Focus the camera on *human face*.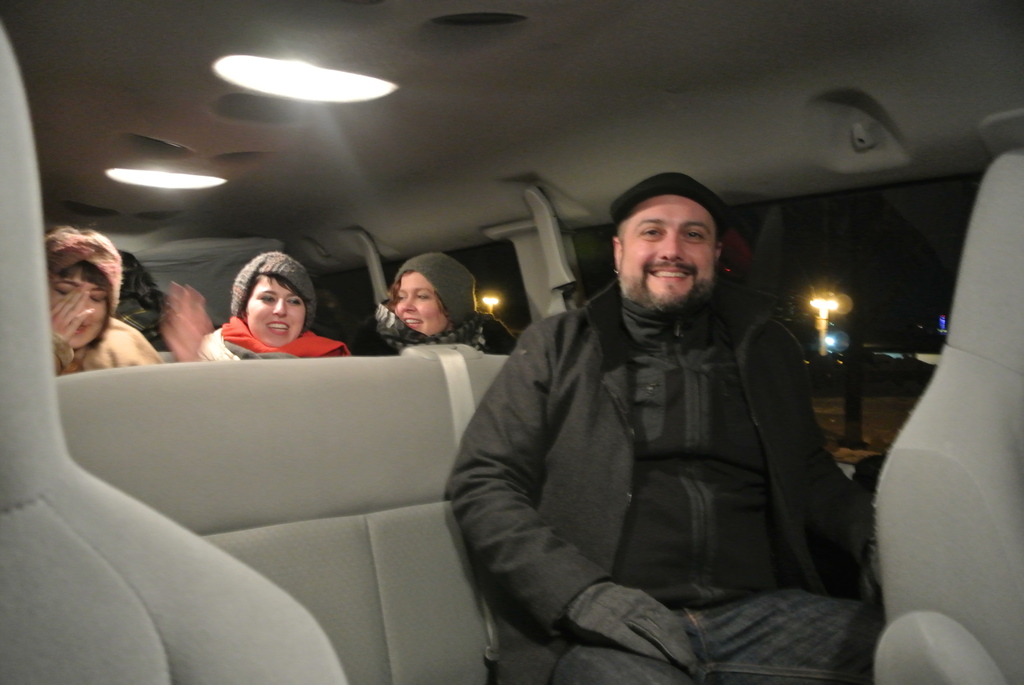
Focus region: detection(49, 273, 106, 345).
